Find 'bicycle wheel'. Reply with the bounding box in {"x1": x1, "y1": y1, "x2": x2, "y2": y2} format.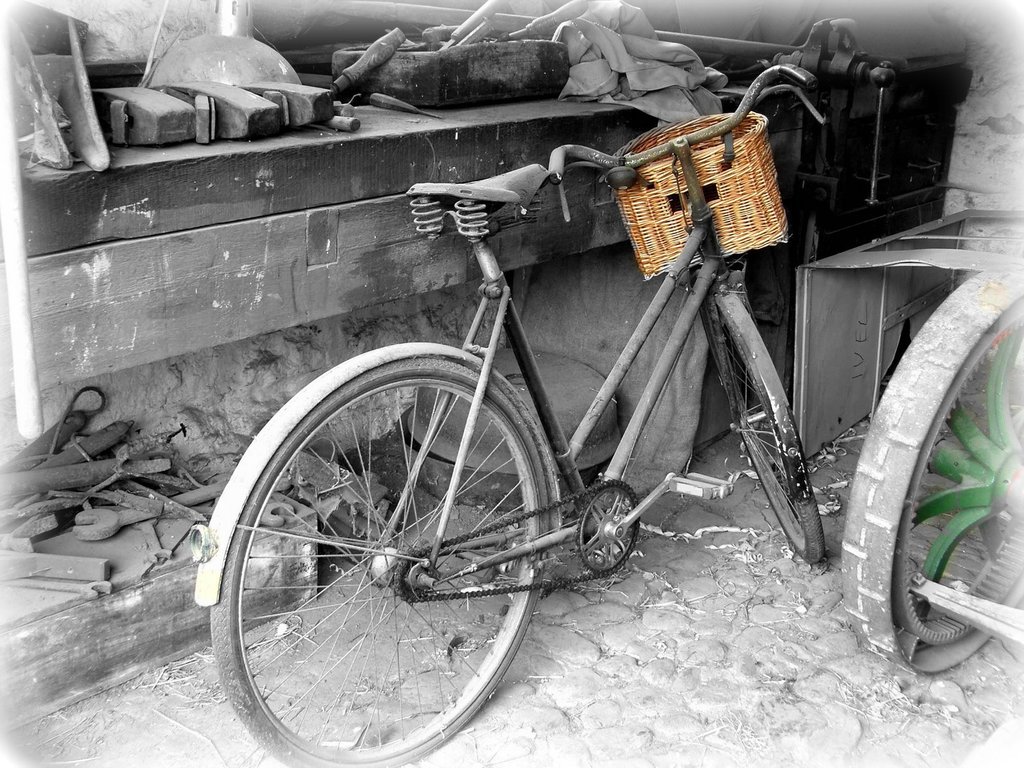
{"x1": 719, "y1": 301, "x2": 828, "y2": 572}.
